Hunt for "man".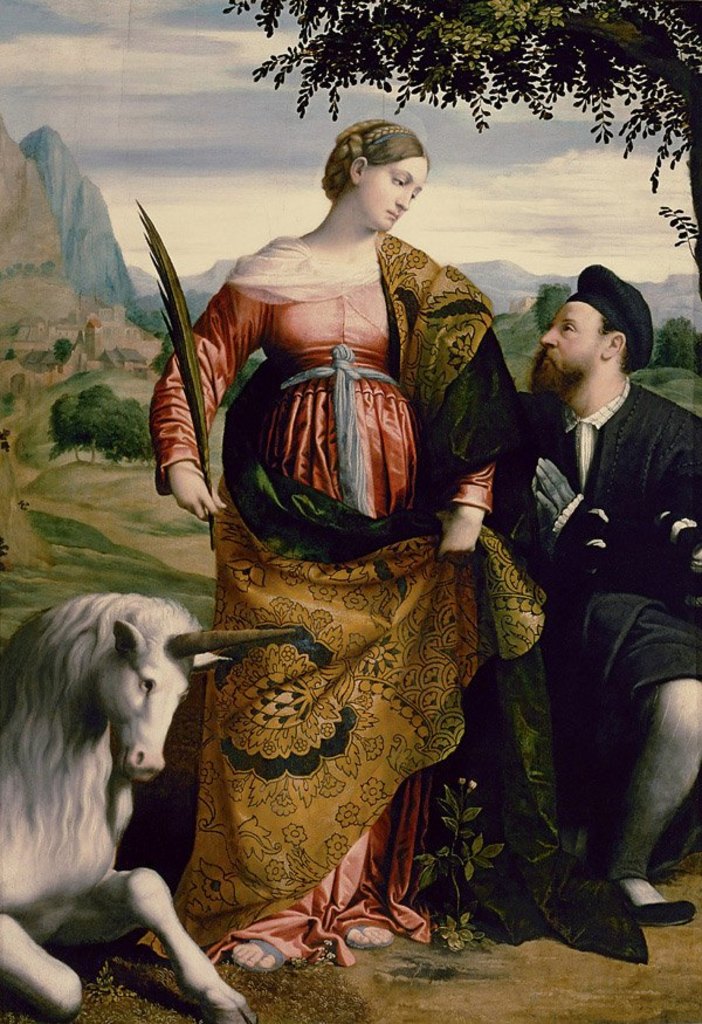
Hunted down at <region>488, 249, 693, 925</region>.
